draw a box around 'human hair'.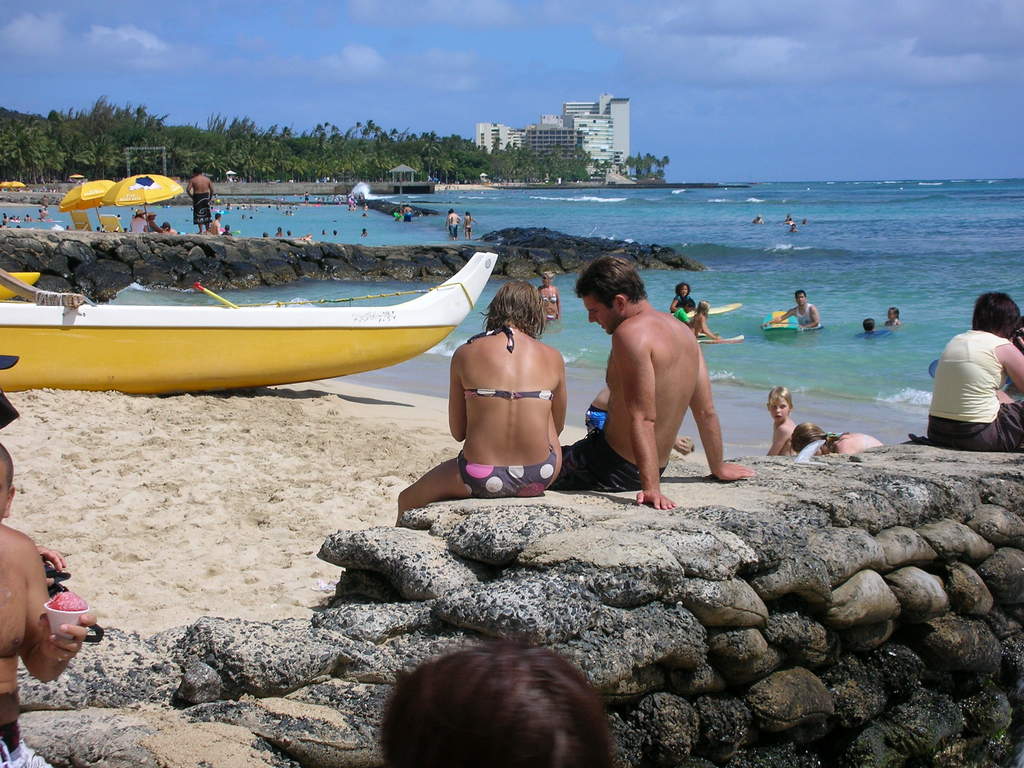
(863,316,876,332).
